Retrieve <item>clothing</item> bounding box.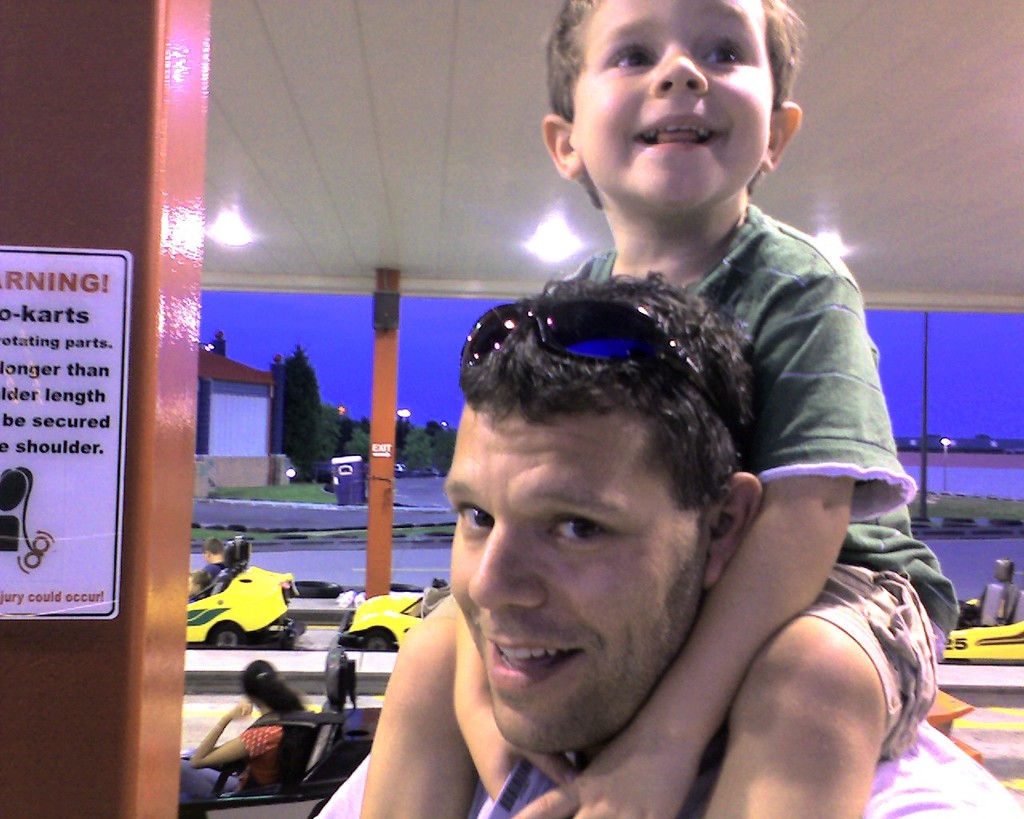
Bounding box: bbox=(318, 719, 1022, 818).
